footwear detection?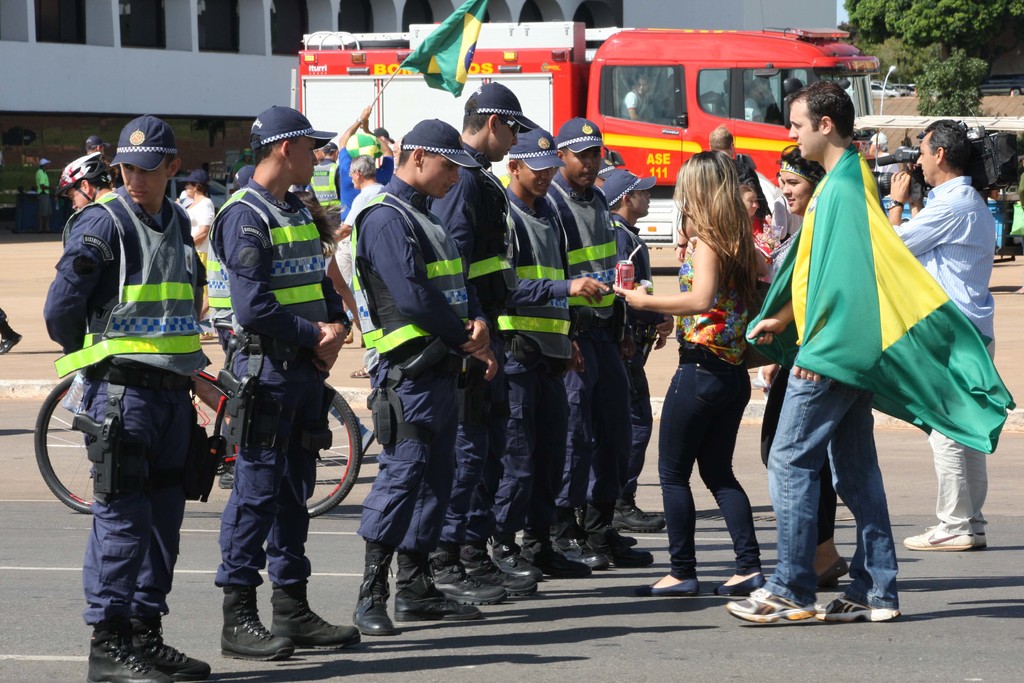
488, 539, 541, 576
